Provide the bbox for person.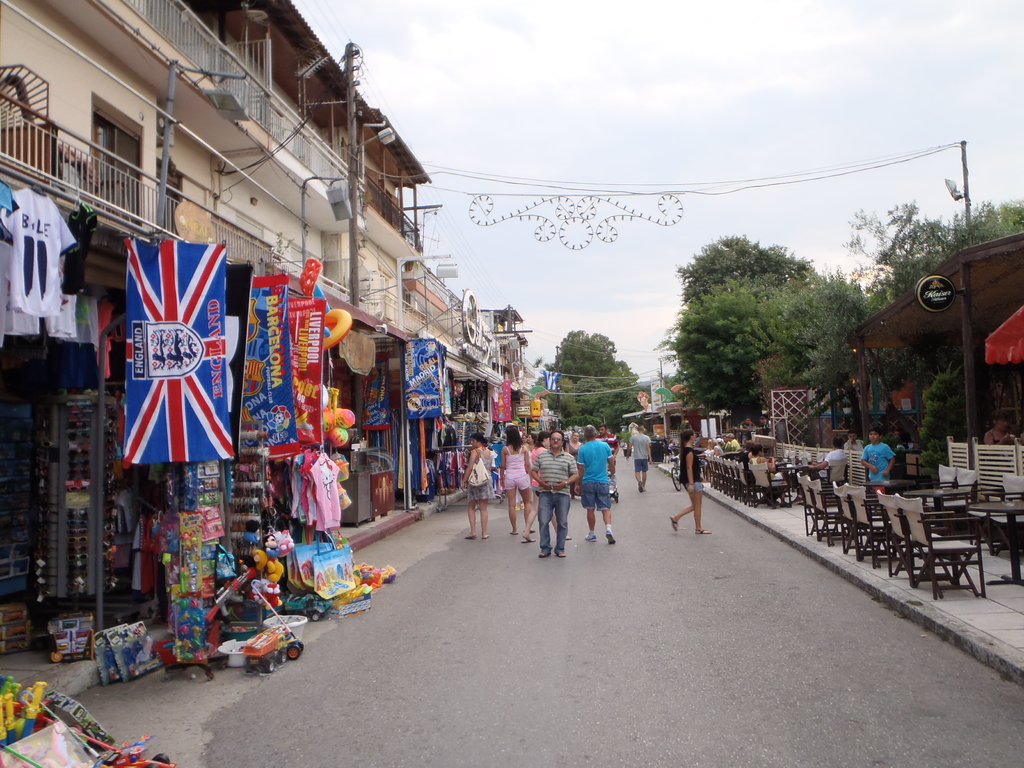
region(528, 429, 577, 559).
